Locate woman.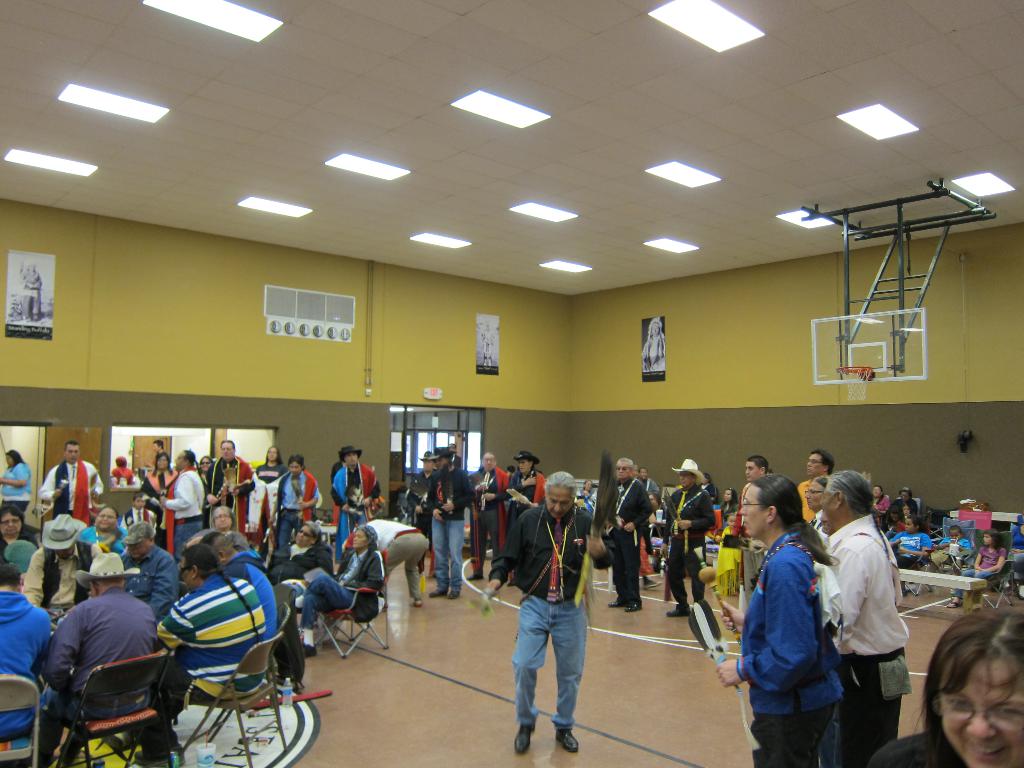
Bounding box: x1=861, y1=608, x2=1023, y2=767.
